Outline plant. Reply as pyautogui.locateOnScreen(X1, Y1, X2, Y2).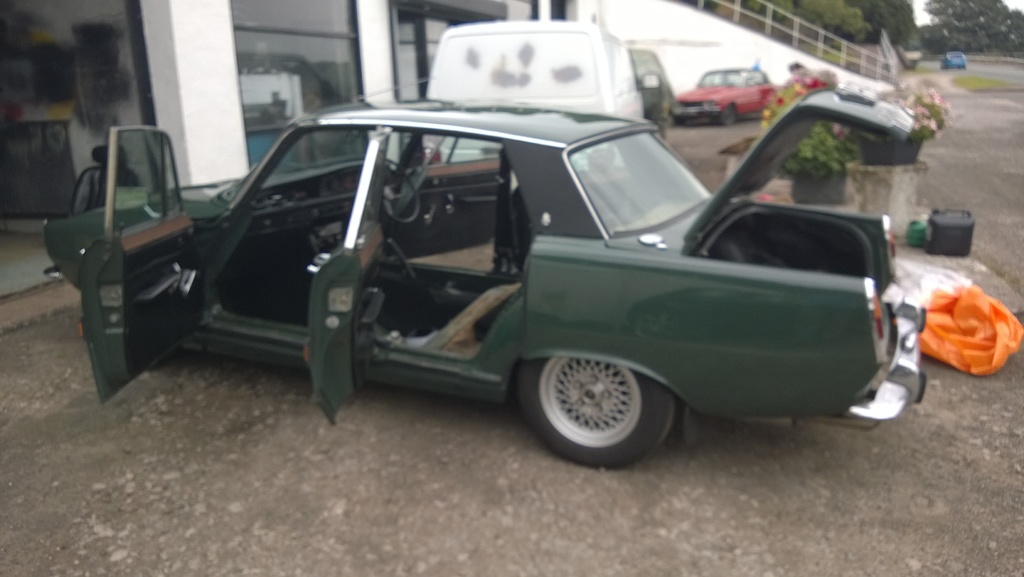
pyautogui.locateOnScreen(761, 69, 842, 130).
